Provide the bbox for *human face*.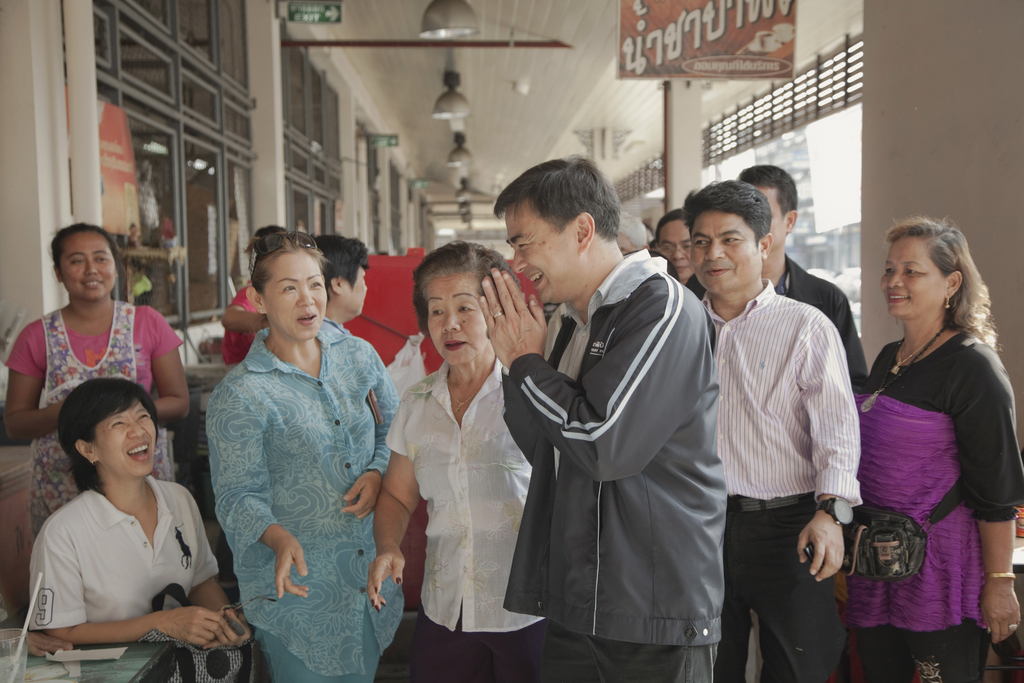
bbox(510, 202, 577, 308).
